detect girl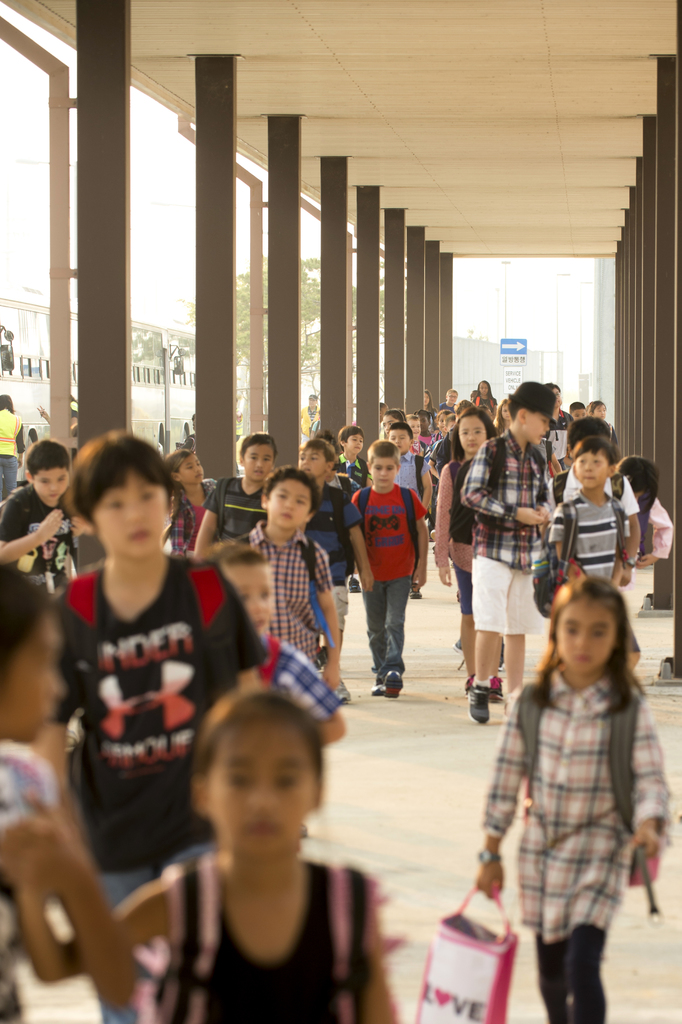
{"x1": 472, "y1": 575, "x2": 670, "y2": 1023}
